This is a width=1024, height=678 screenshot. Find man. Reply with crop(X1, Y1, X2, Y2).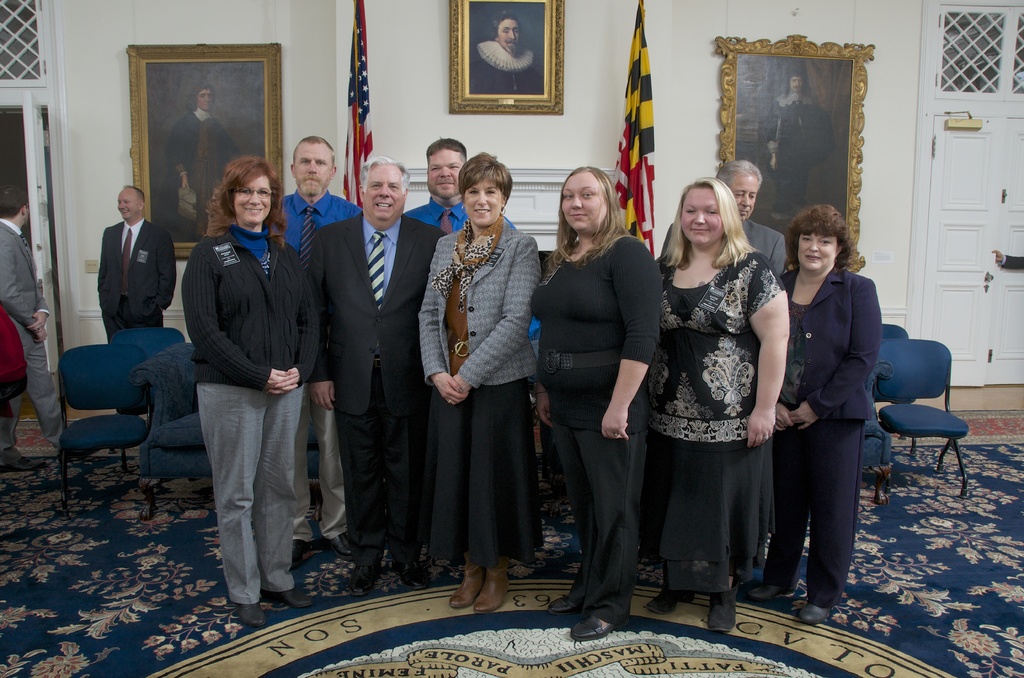
crop(0, 176, 74, 448).
